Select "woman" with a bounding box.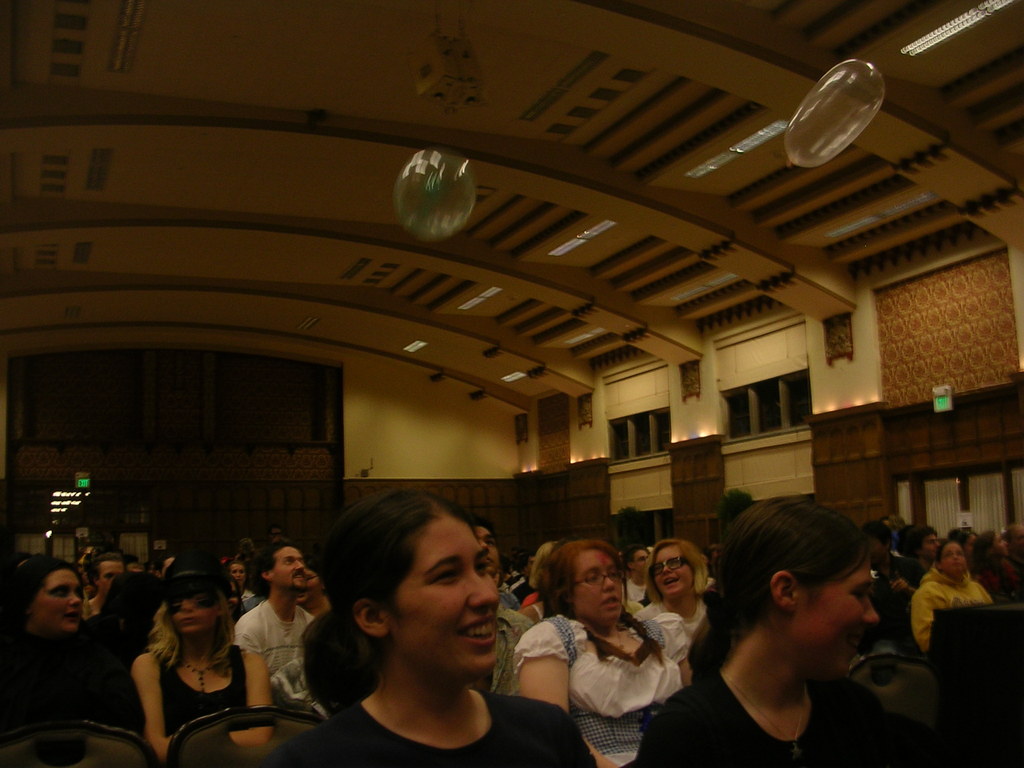
(0, 550, 132, 767).
